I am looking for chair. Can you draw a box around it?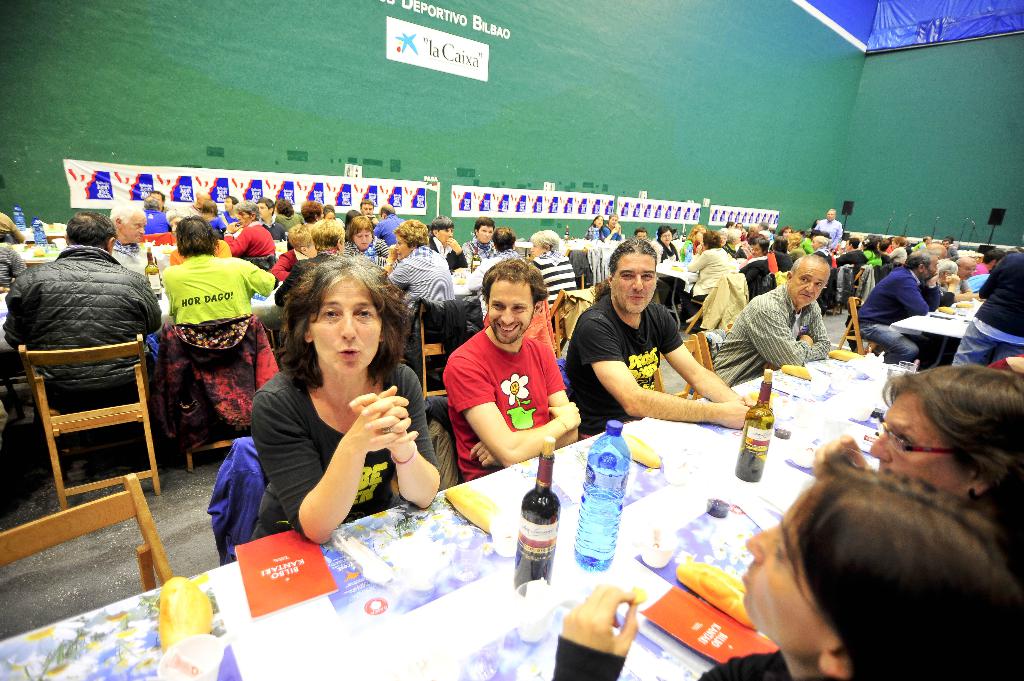
Sure, the bounding box is 838, 262, 874, 314.
